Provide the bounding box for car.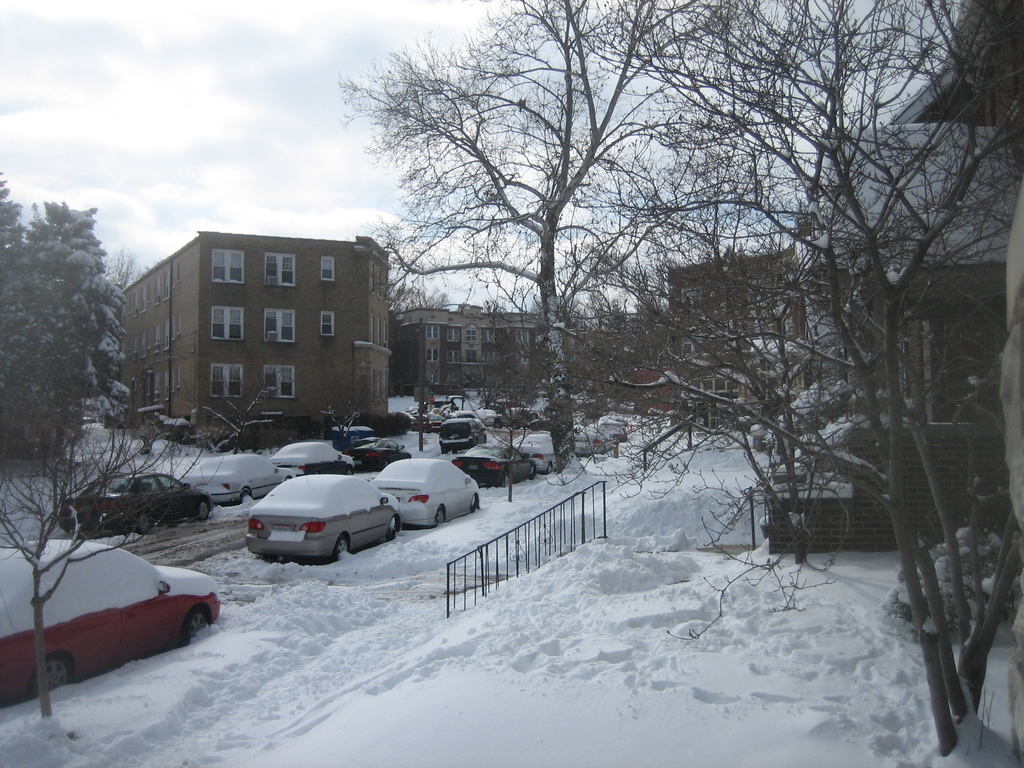
{"left": 180, "top": 447, "right": 288, "bottom": 503}.
